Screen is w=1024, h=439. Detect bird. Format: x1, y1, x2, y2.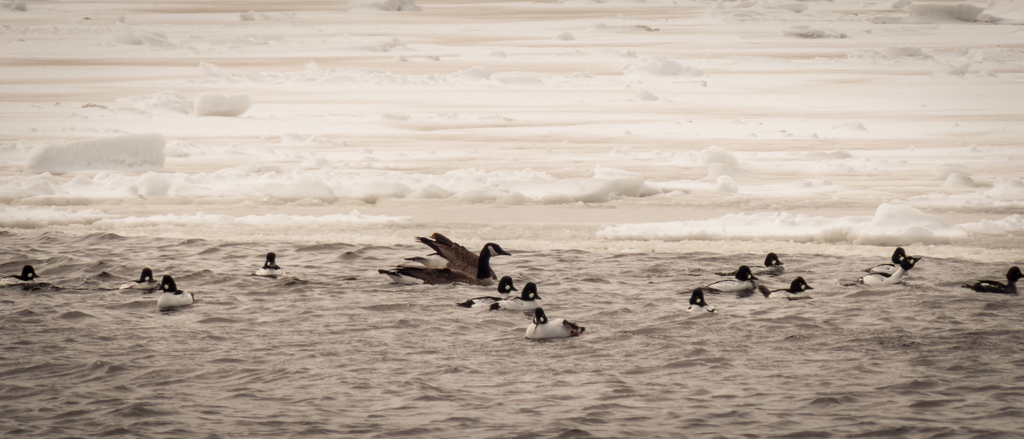
157, 275, 196, 308.
